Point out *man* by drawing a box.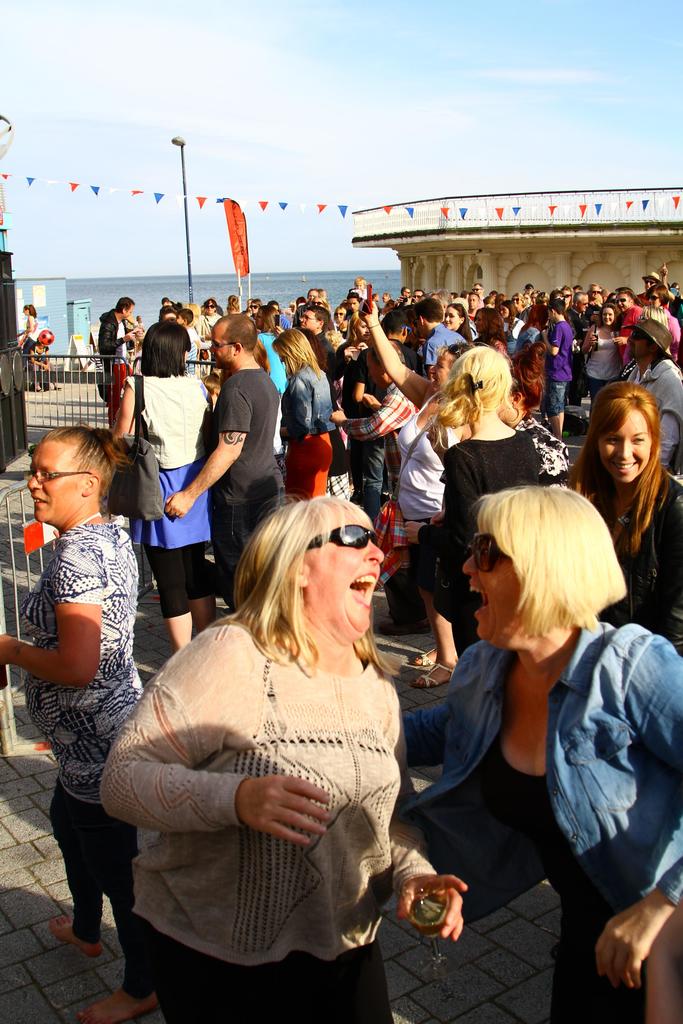
bbox=(330, 338, 423, 634).
